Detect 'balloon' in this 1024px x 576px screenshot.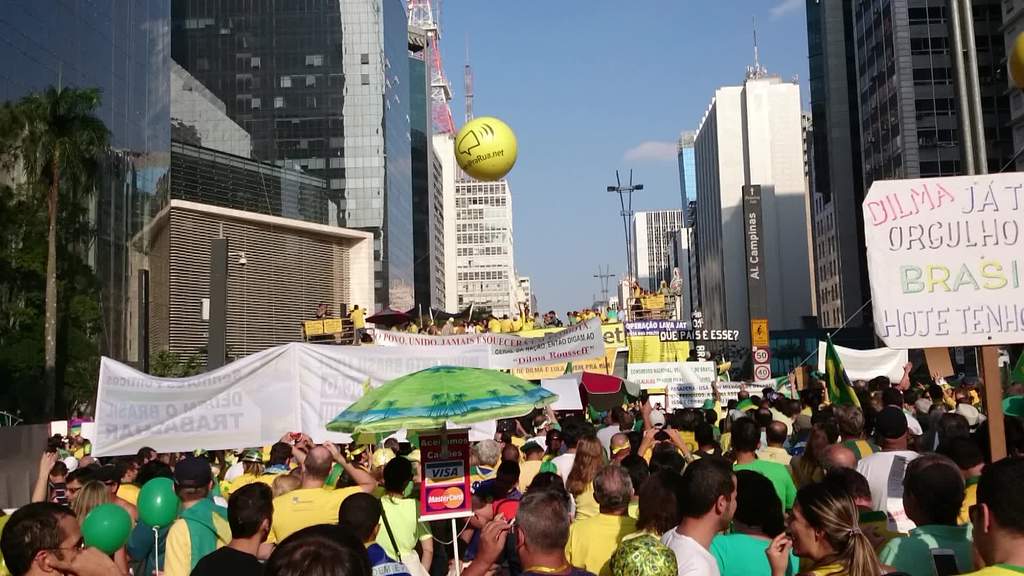
Detection: (452,117,518,185).
